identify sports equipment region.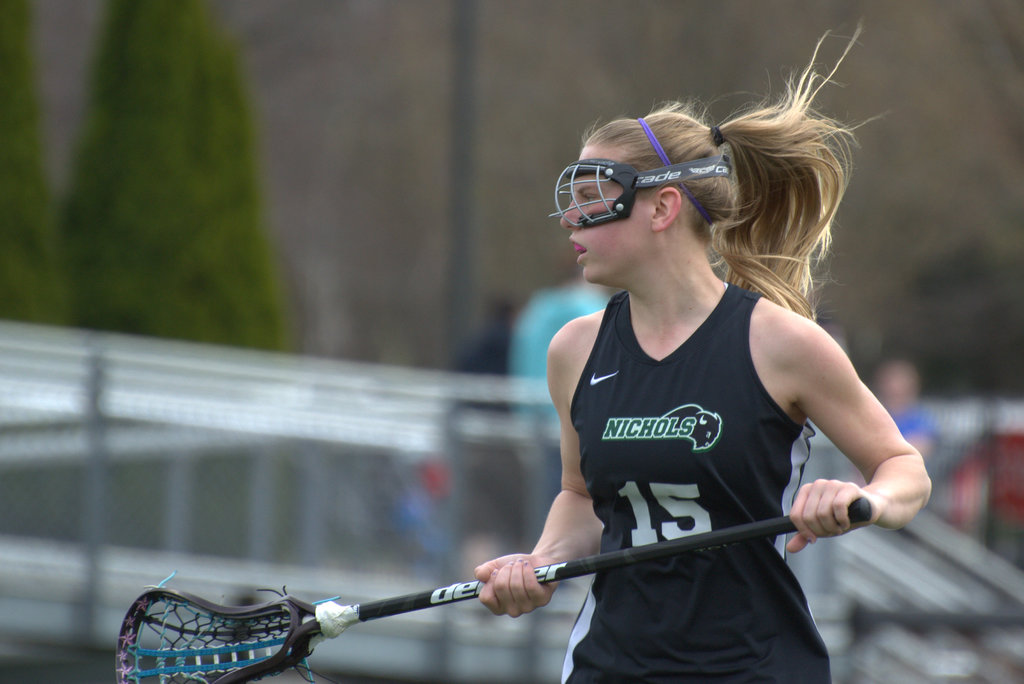
Region: region(116, 499, 862, 678).
